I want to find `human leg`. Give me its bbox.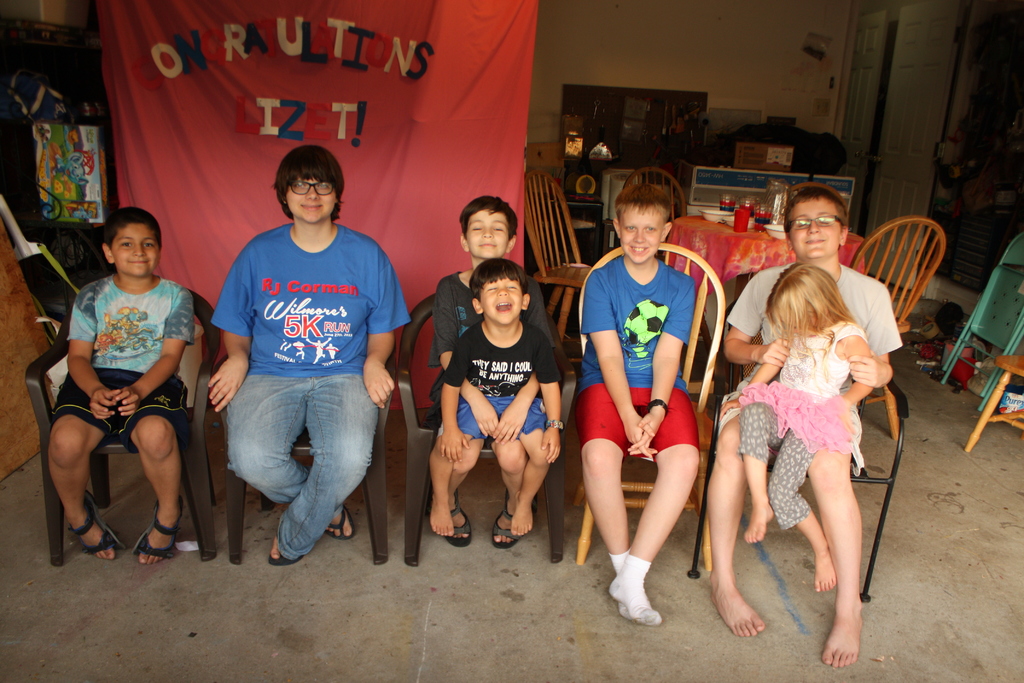
[left=699, top=413, right=765, bottom=630].
